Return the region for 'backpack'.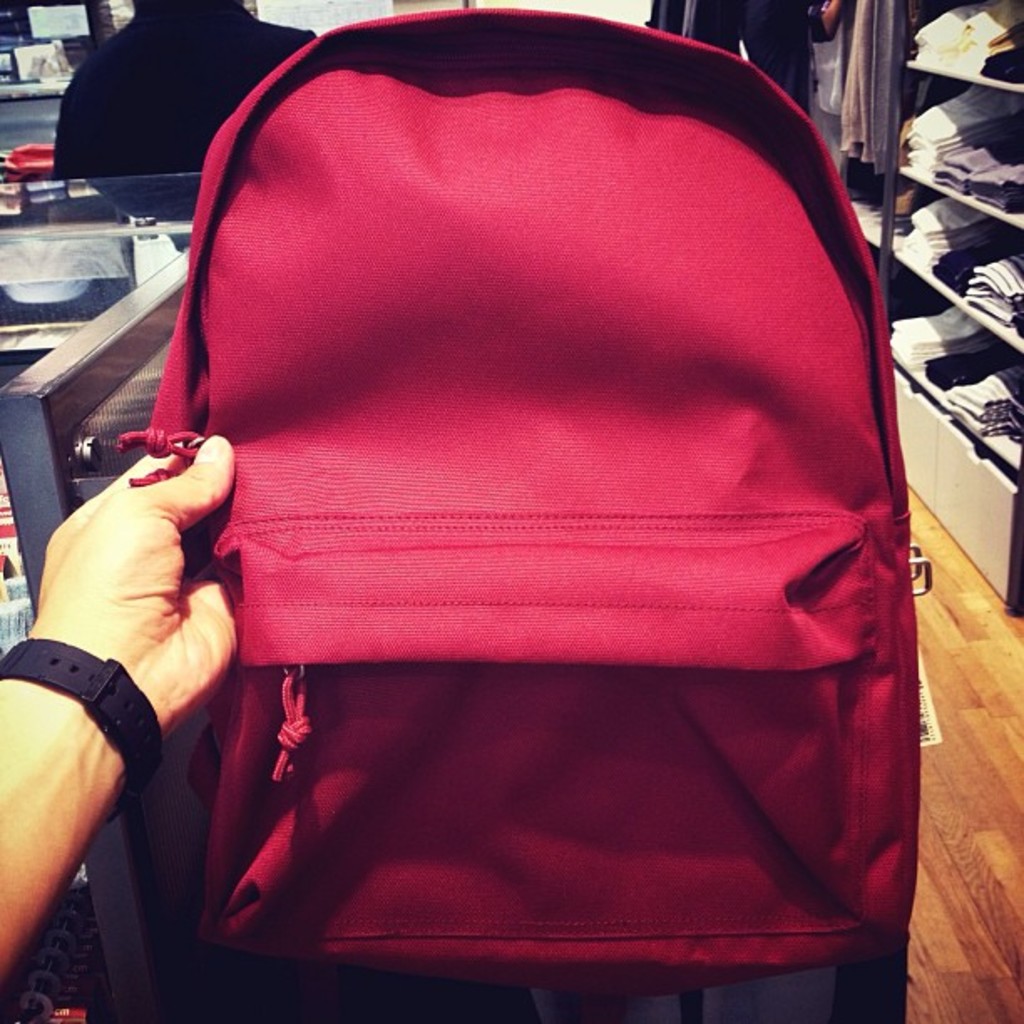
box(120, 10, 932, 997).
